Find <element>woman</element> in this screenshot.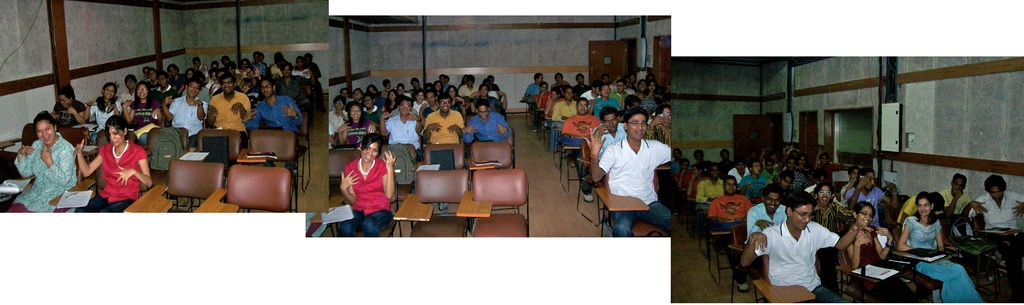
The bounding box for <element>woman</element> is {"x1": 237, "y1": 68, "x2": 262, "y2": 89}.
